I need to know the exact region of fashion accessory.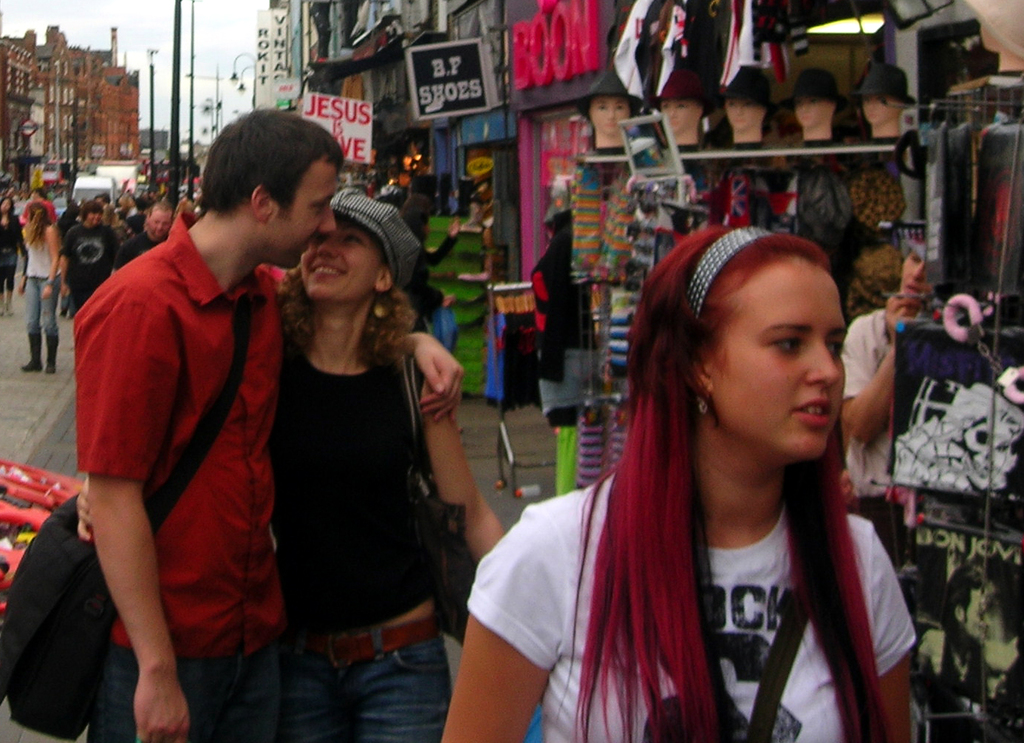
Region: detection(693, 391, 710, 413).
